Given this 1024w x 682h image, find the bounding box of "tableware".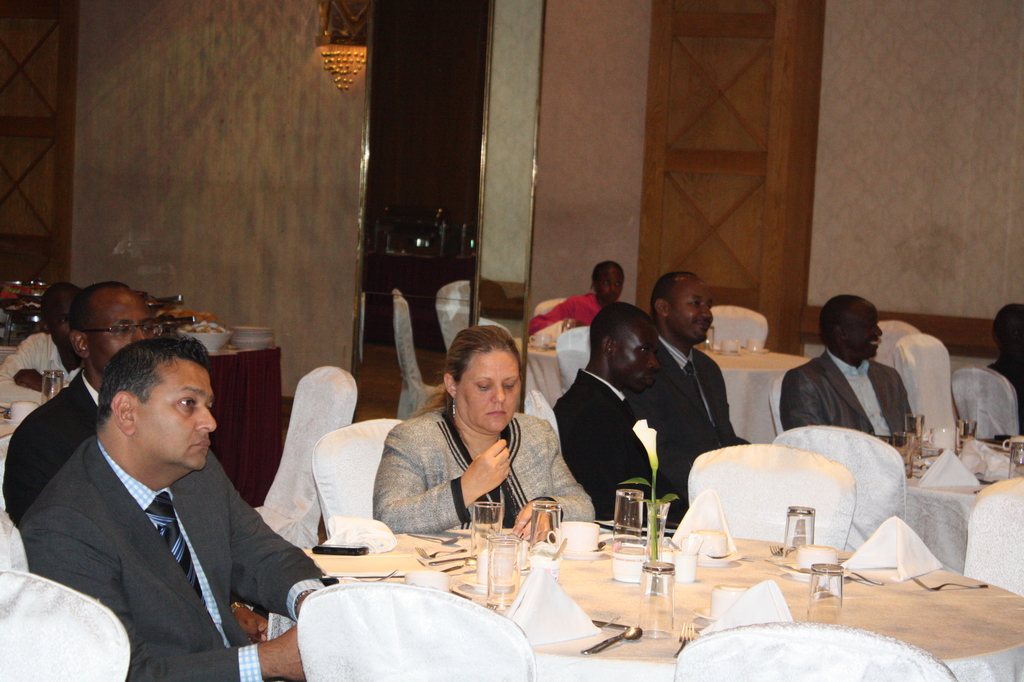
480, 530, 517, 614.
